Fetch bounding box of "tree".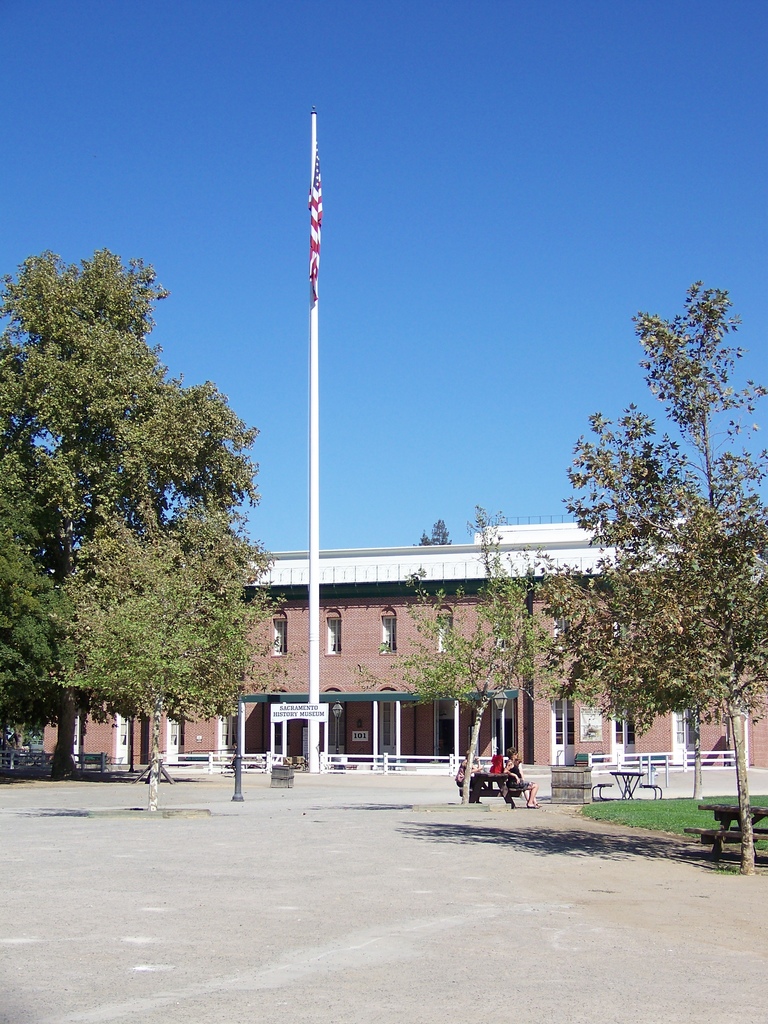
Bbox: {"left": 522, "top": 274, "right": 767, "bottom": 877}.
